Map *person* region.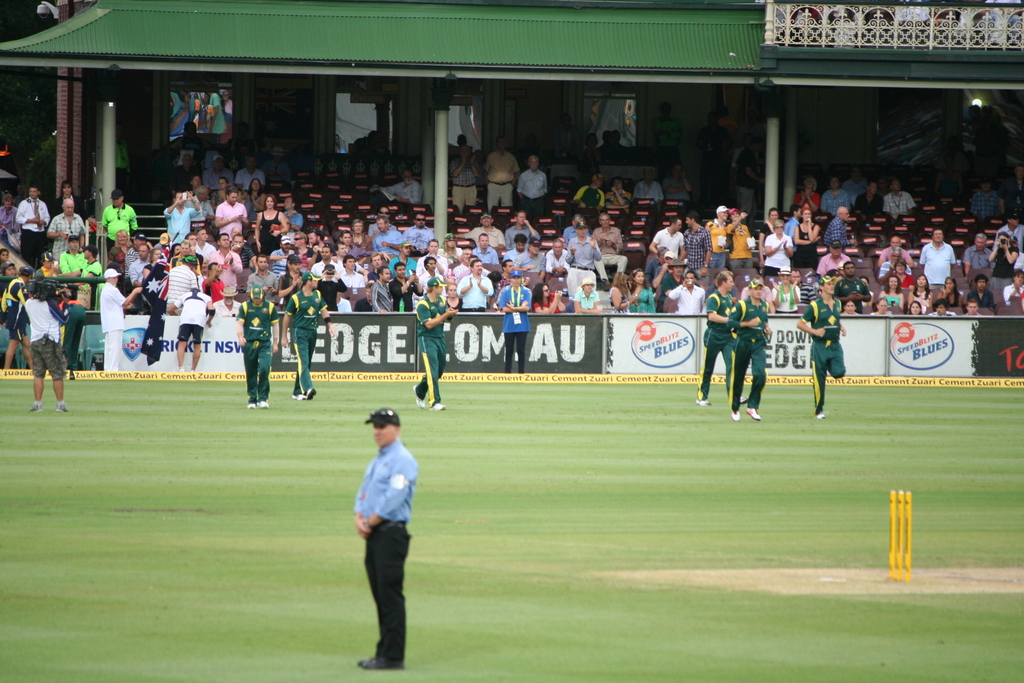
Mapped to bbox=[18, 270, 69, 413].
